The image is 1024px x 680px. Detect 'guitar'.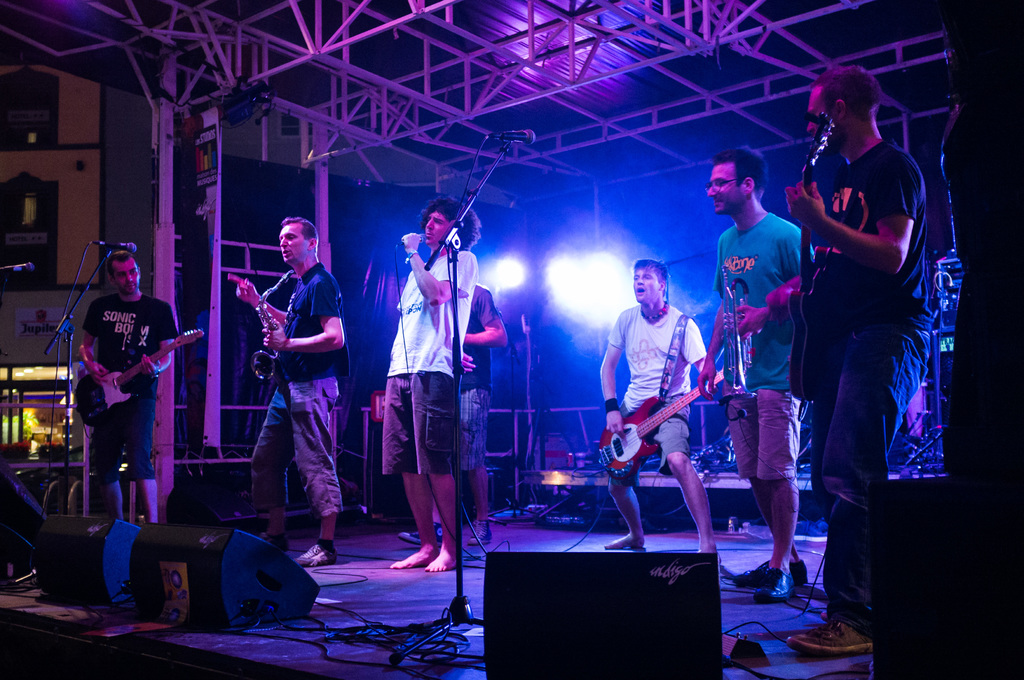
Detection: 598:360:727:480.
